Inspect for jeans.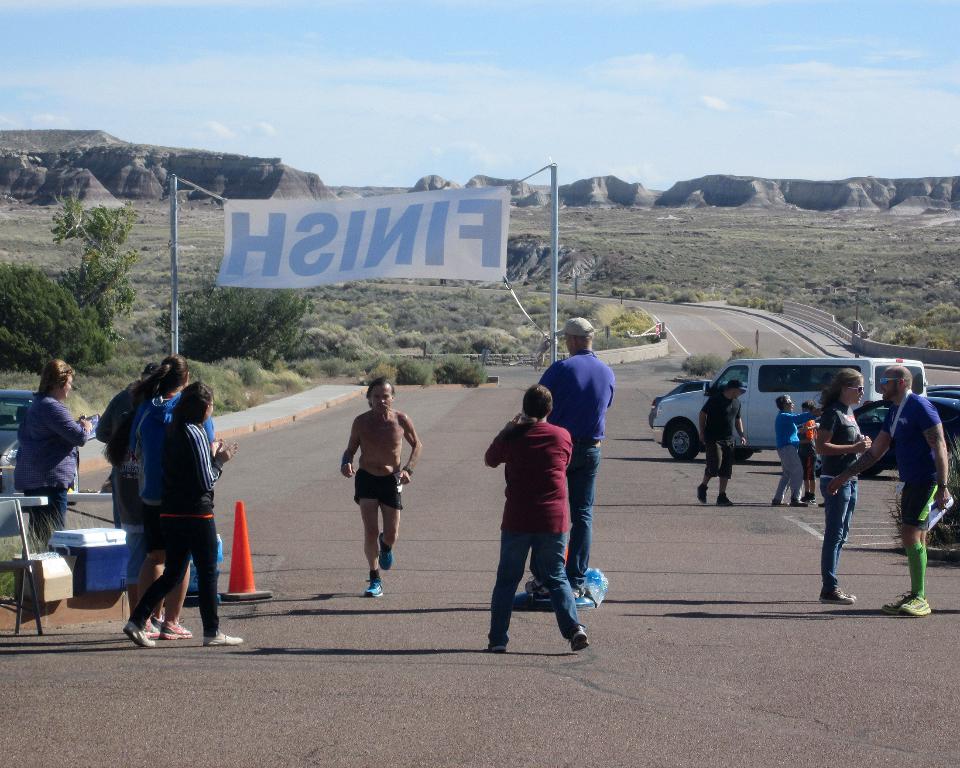
Inspection: BBox(820, 477, 856, 595).
